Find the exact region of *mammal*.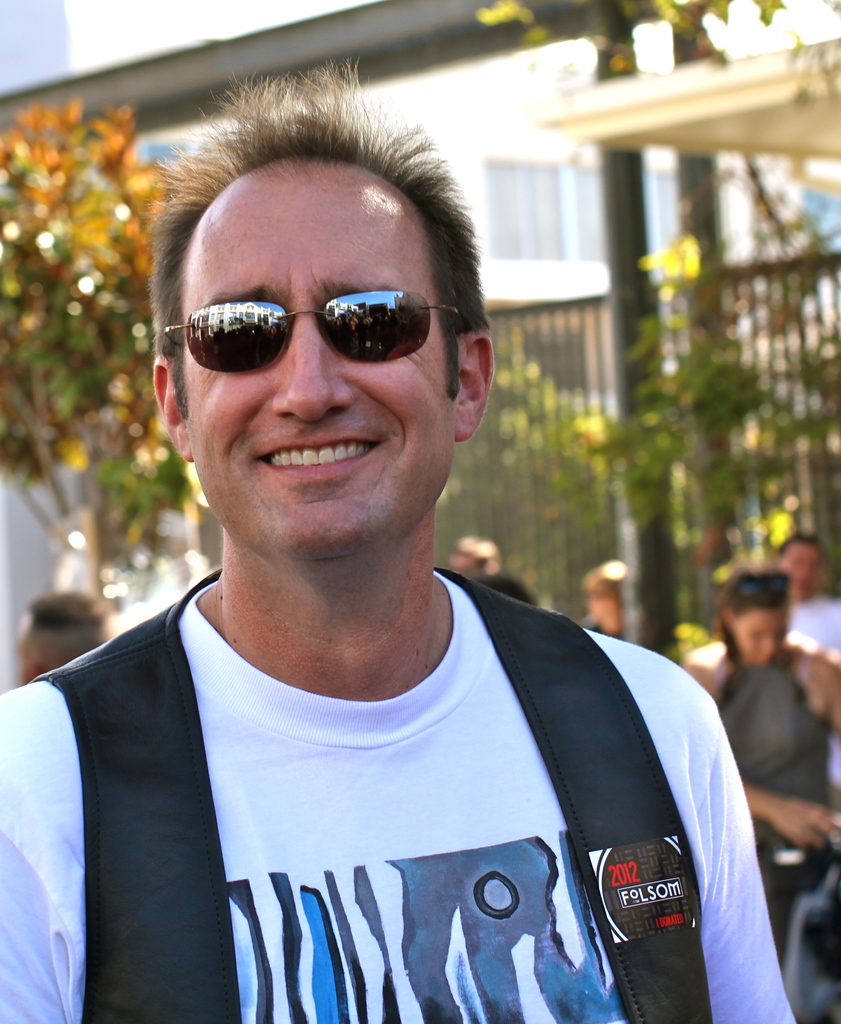
Exact region: <region>0, 55, 794, 1023</region>.
